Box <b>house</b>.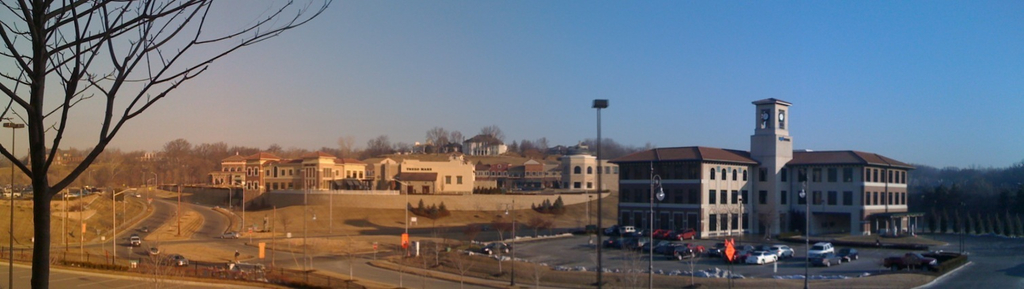
{"left": 257, "top": 149, "right": 278, "bottom": 192}.
